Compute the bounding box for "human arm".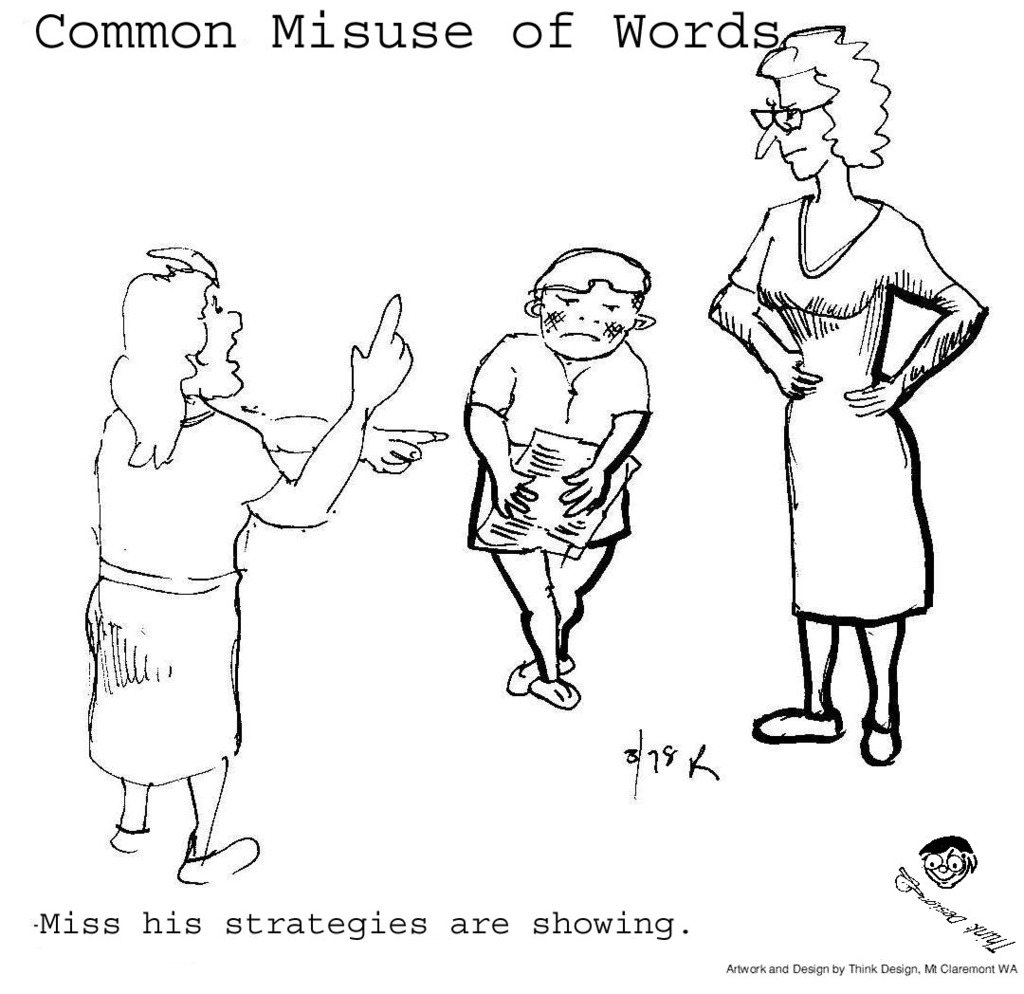
<bbox>706, 212, 829, 399</bbox>.
